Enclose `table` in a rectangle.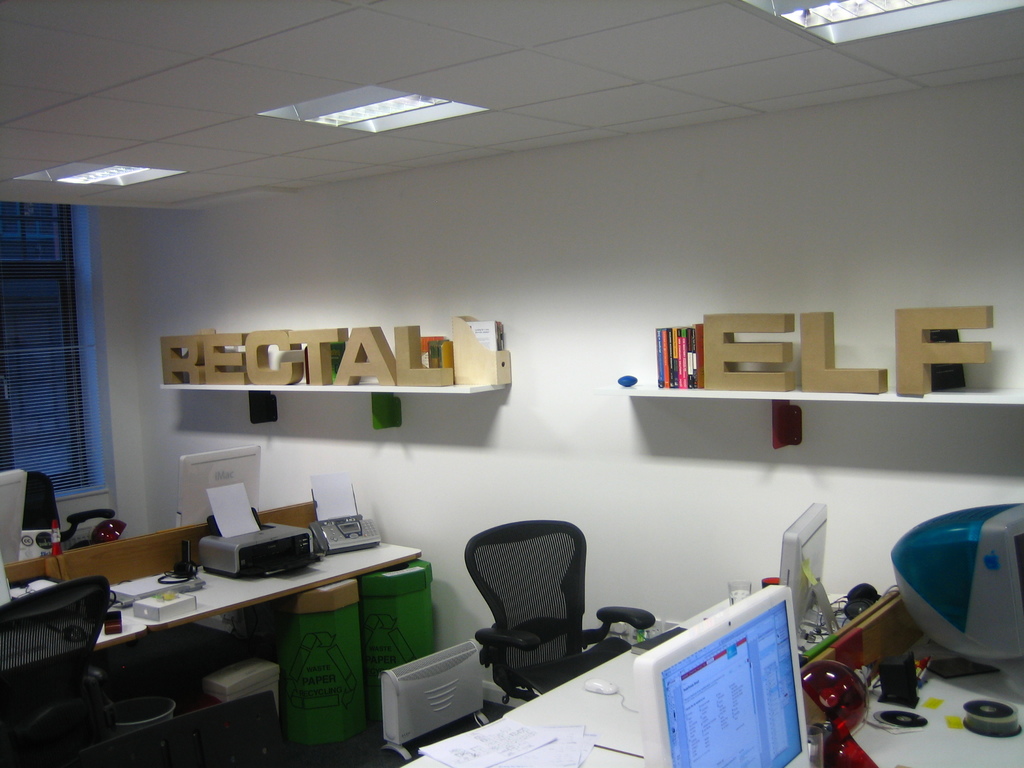
bbox=(403, 589, 1023, 767).
